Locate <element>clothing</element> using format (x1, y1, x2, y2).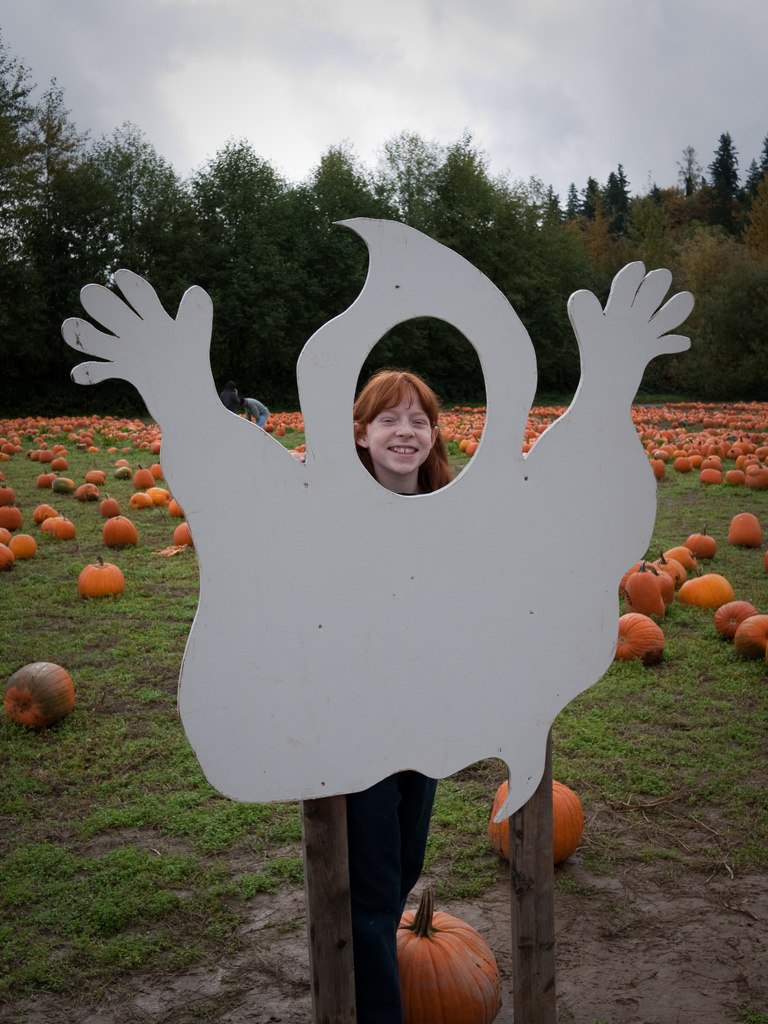
(219, 385, 240, 413).
